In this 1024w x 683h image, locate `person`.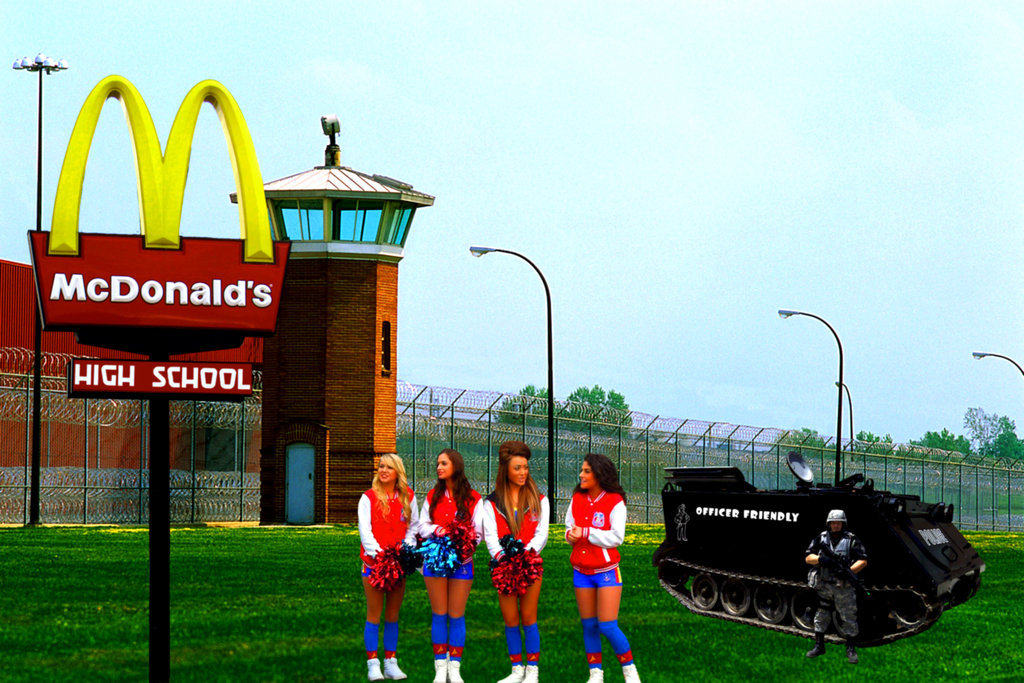
Bounding box: [left=567, top=447, right=637, bottom=652].
